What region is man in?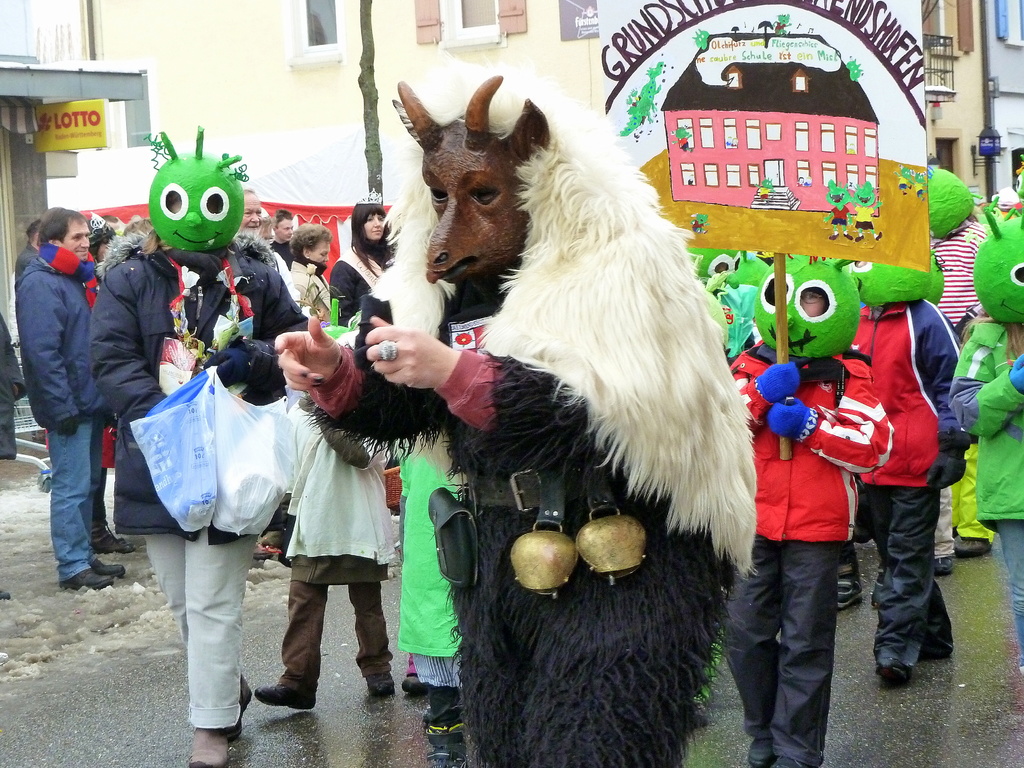
234/186/301/310.
